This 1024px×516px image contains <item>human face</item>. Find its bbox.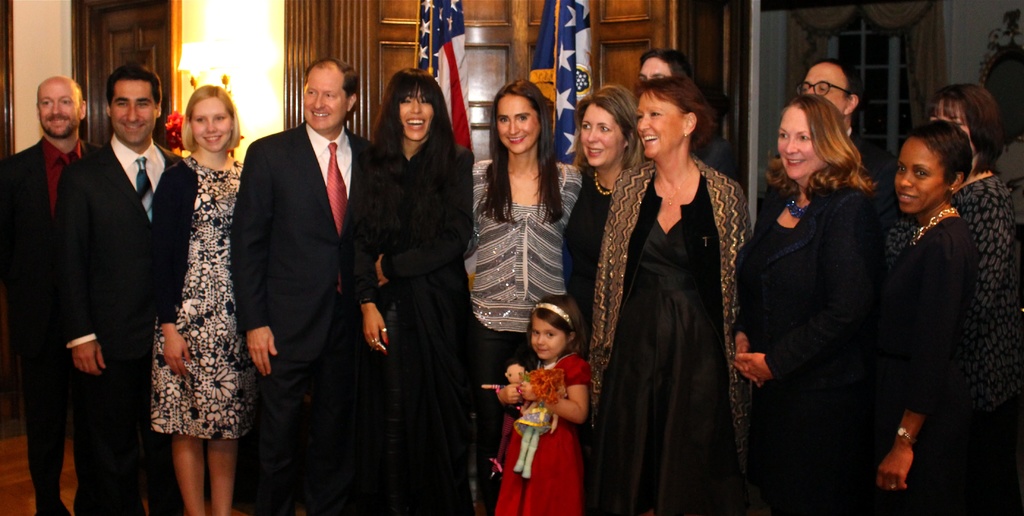
bbox=[894, 136, 947, 215].
